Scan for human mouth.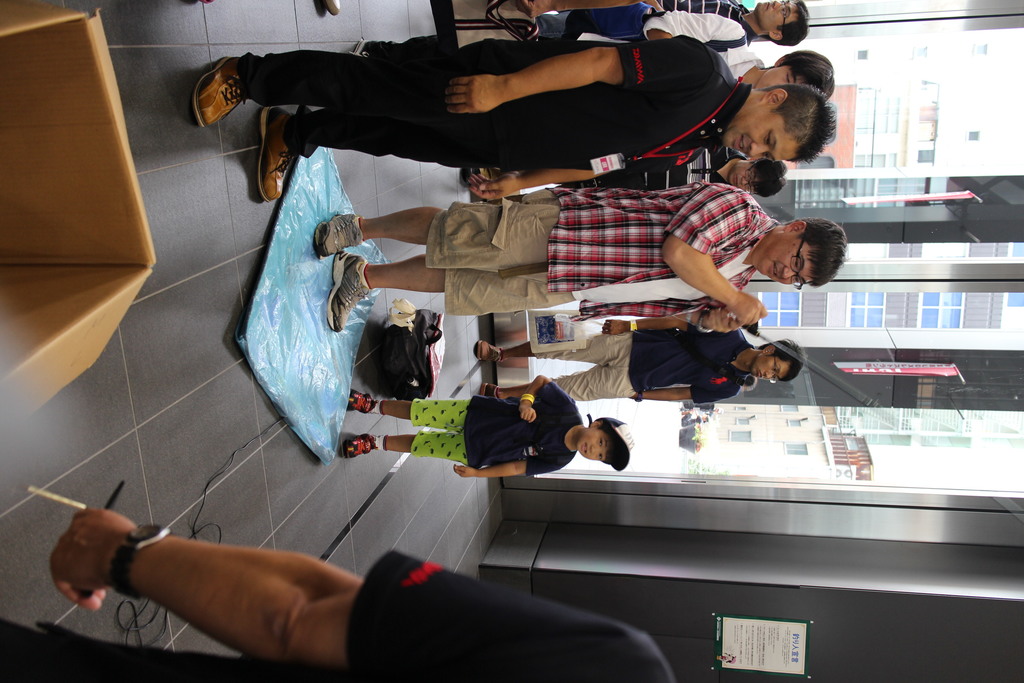
Scan result: x1=736 y1=136 x2=745 y2=156.
